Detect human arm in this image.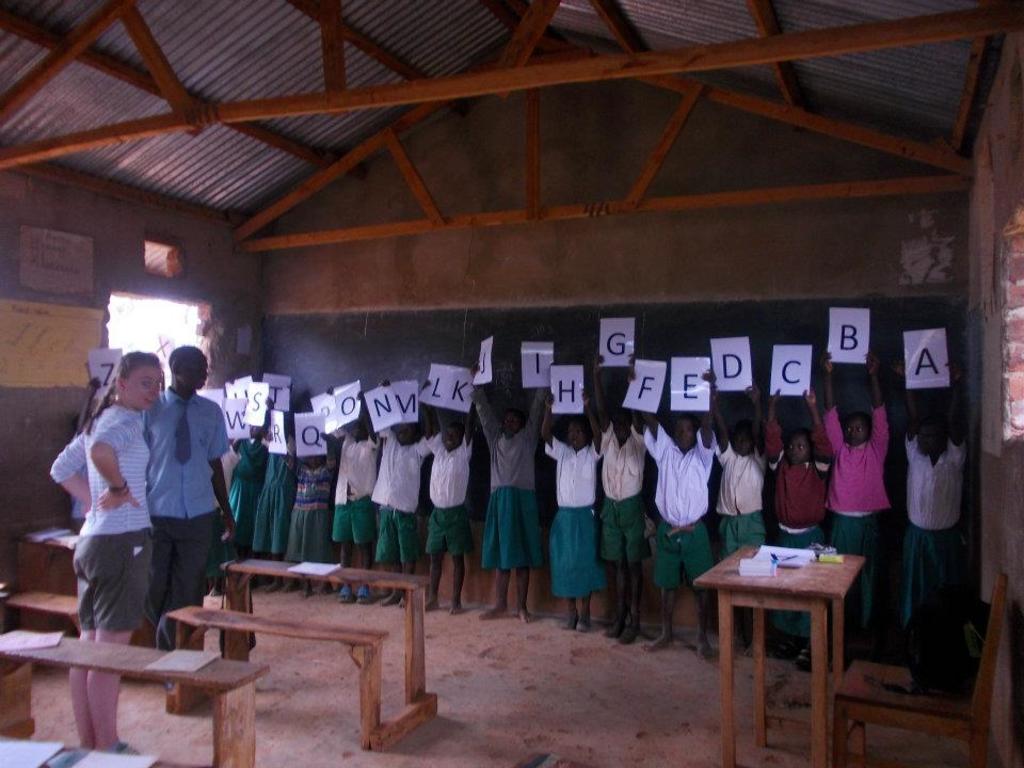
Detection: left=690, top=375, right=721, bottom=469.
